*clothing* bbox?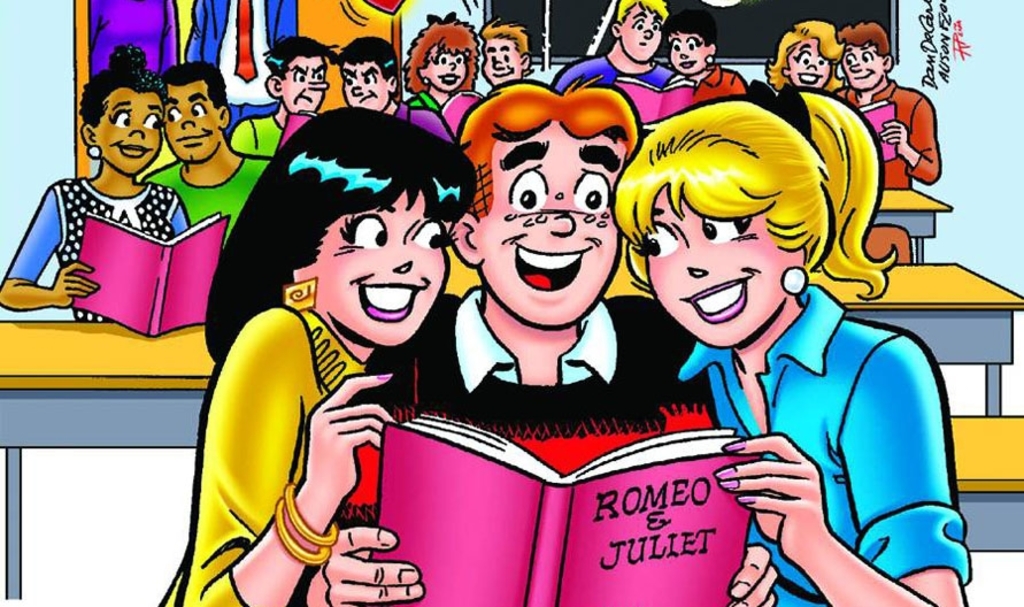
834, 78, 944, 190
